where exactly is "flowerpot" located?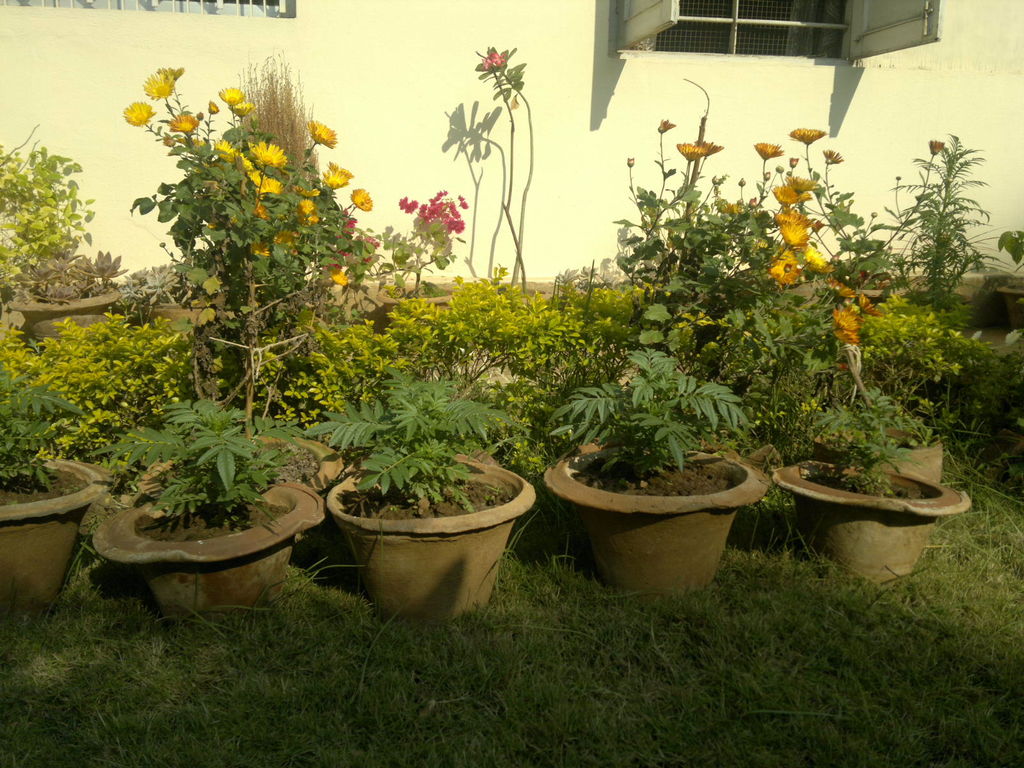
Its bounding box is <region>87, 481, 329, 627</region>.
